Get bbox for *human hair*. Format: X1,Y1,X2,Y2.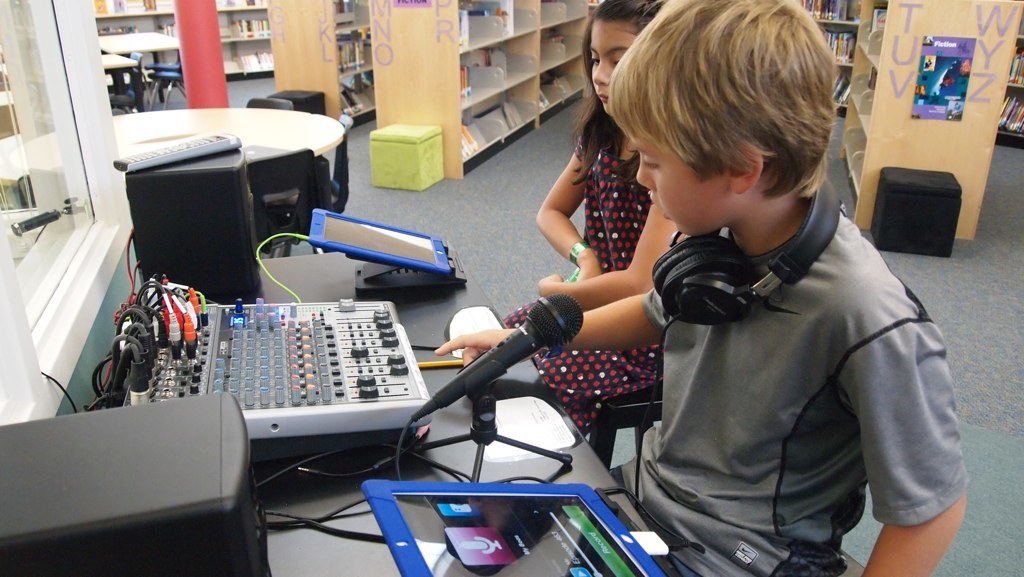
596,8,851,222.
